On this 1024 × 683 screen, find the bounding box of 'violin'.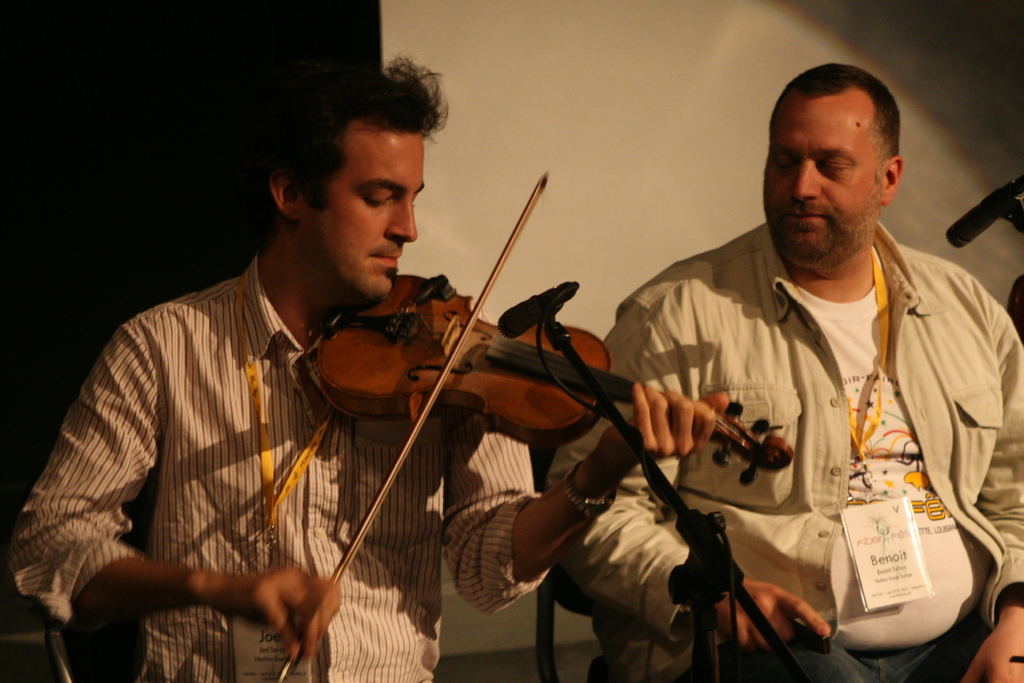
Bounding box: 271,159,796,682.
